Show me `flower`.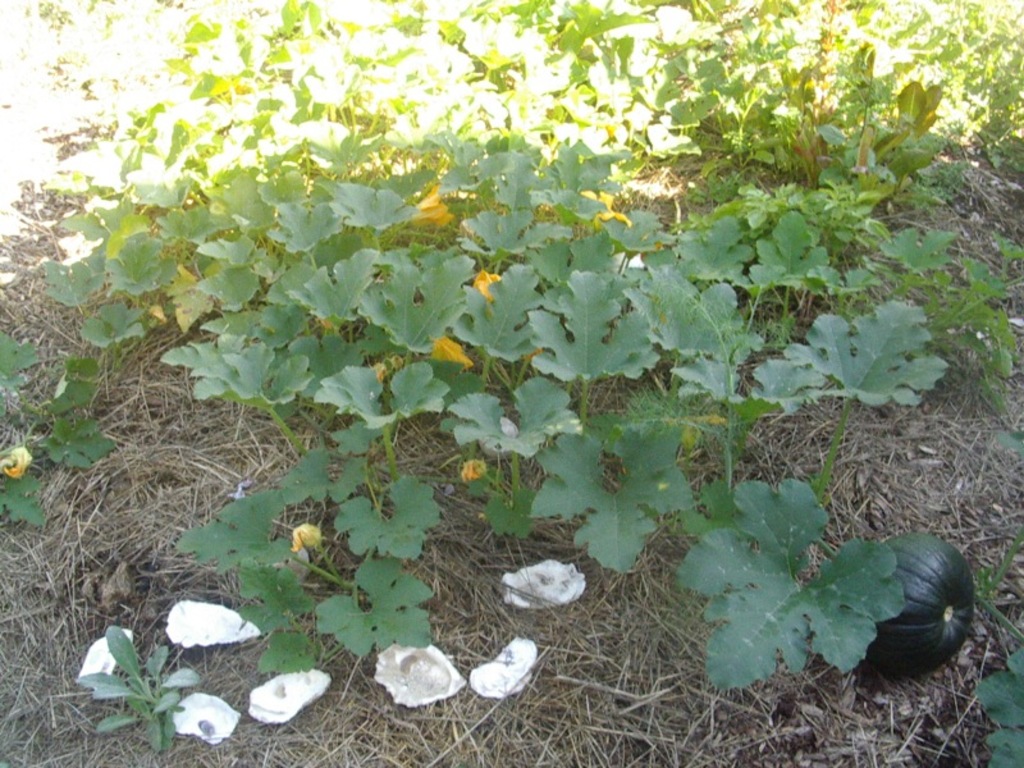
`flower` is here: region(288, 524, 330, 554).
